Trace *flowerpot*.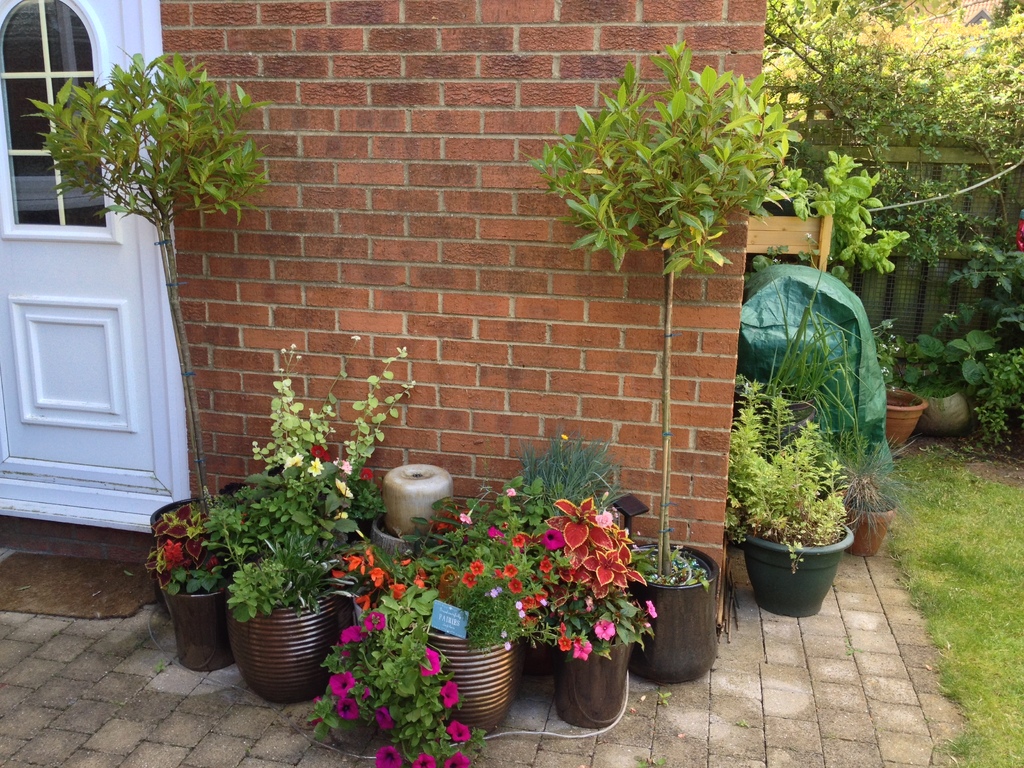
Traced to locate(419, 621, 524, 735).
